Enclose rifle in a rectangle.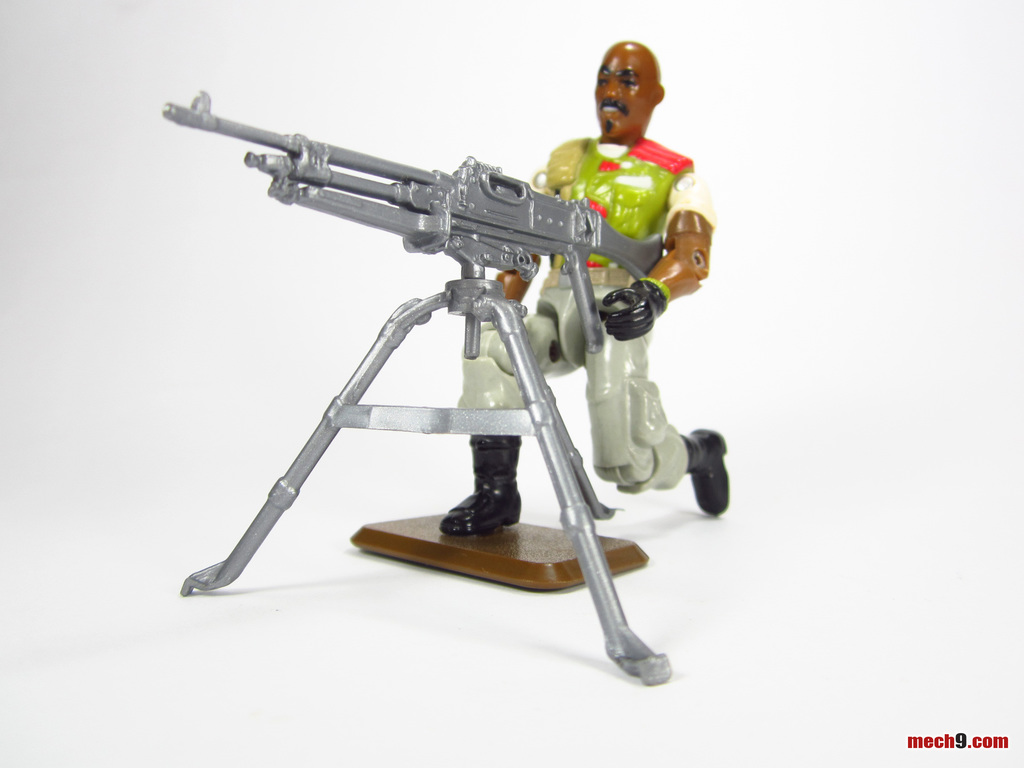
[x1=165, y1=84, x2=668, y2=362].
